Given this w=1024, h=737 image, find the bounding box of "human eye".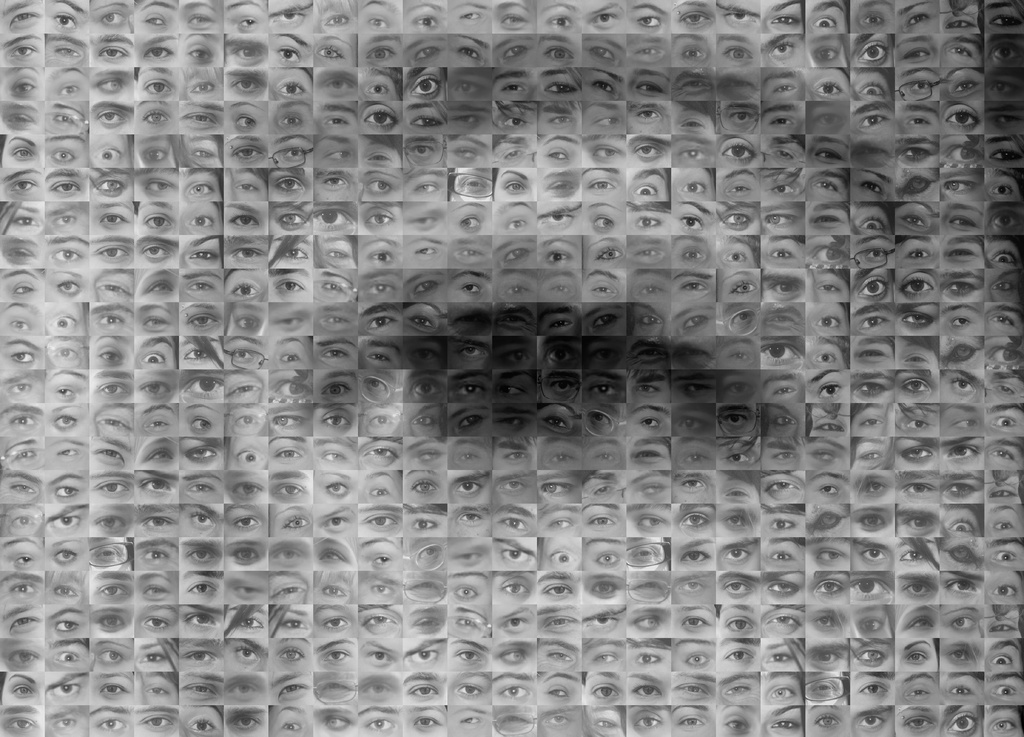
{"x1": 319, "y1": 648, "x2": 349, "y2": 663}.
